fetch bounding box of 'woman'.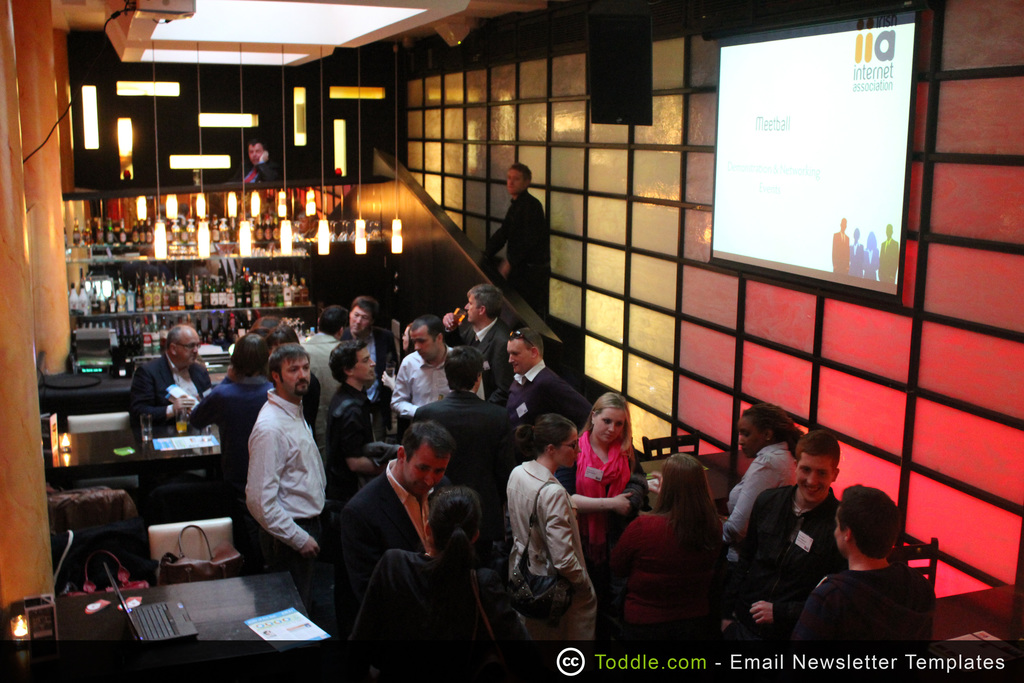
Bbox: <bbox>715, 405, 805, 641</bbox>.
